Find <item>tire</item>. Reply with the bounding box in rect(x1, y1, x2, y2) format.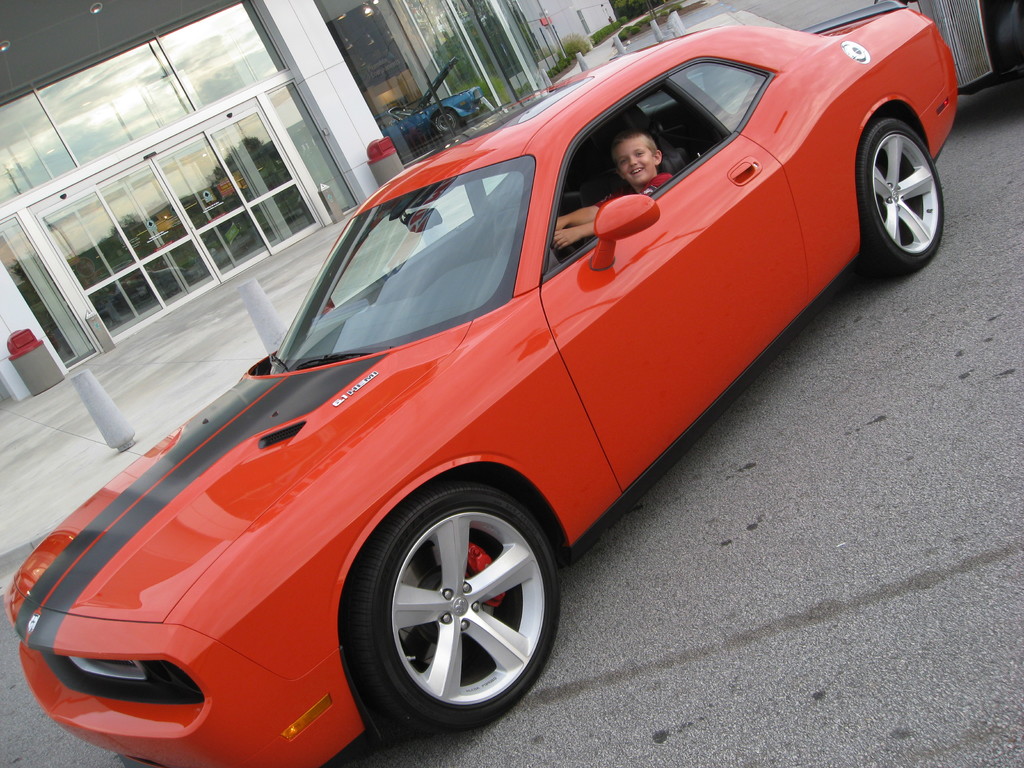
rect(859, 114, 945, 262).
